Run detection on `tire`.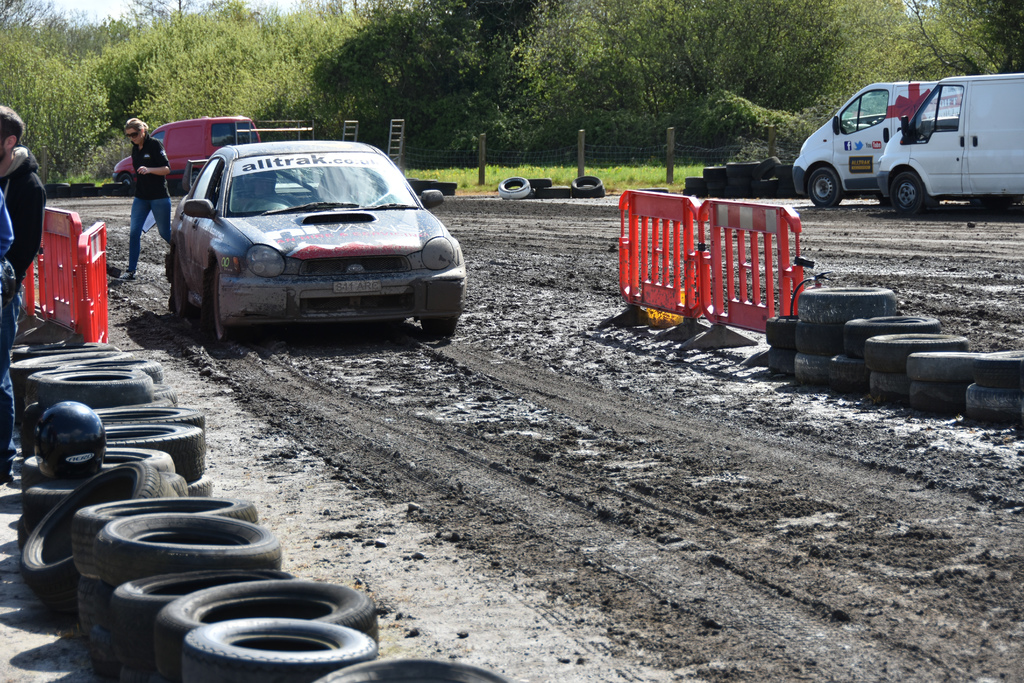
Result: 797,320,846,352.
